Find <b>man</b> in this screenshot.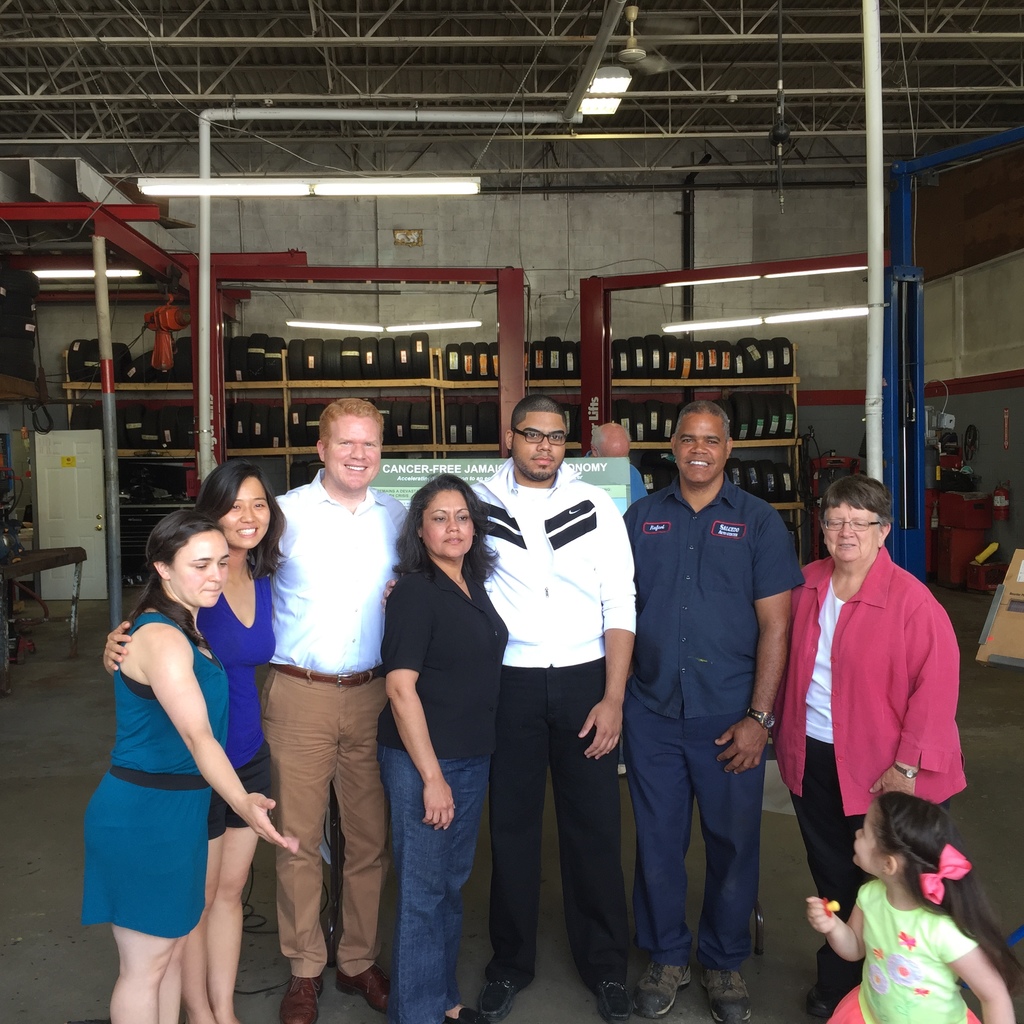
The bounding box for <b>man</b> is (262,396,425,1023).
